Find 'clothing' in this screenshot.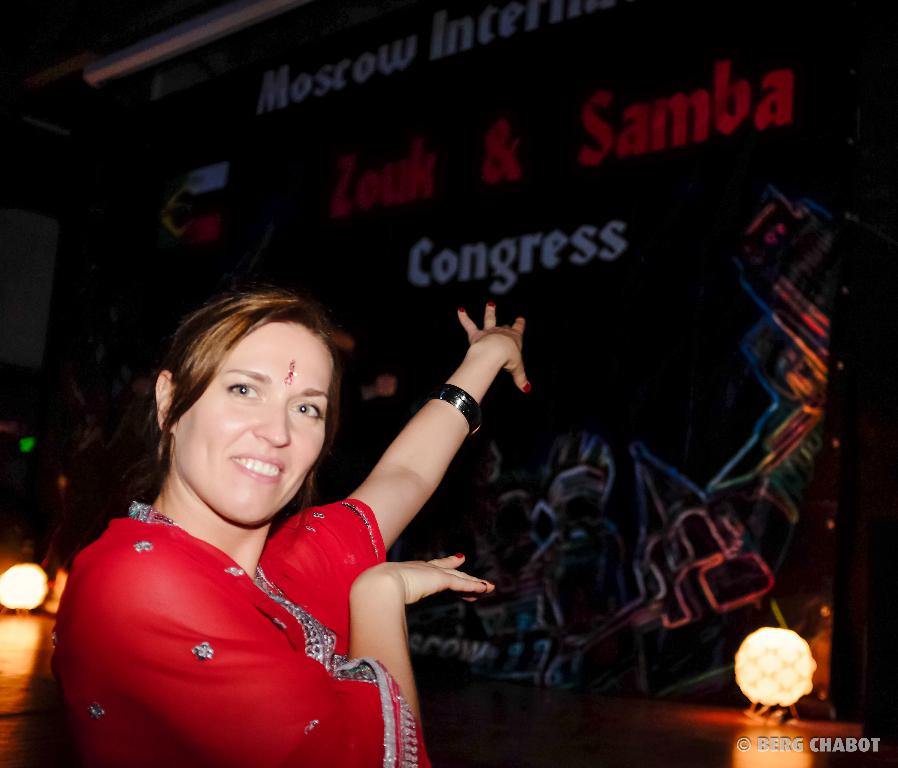
The bounding box for 'clothing' is <box>76,442,459,744</box>.
